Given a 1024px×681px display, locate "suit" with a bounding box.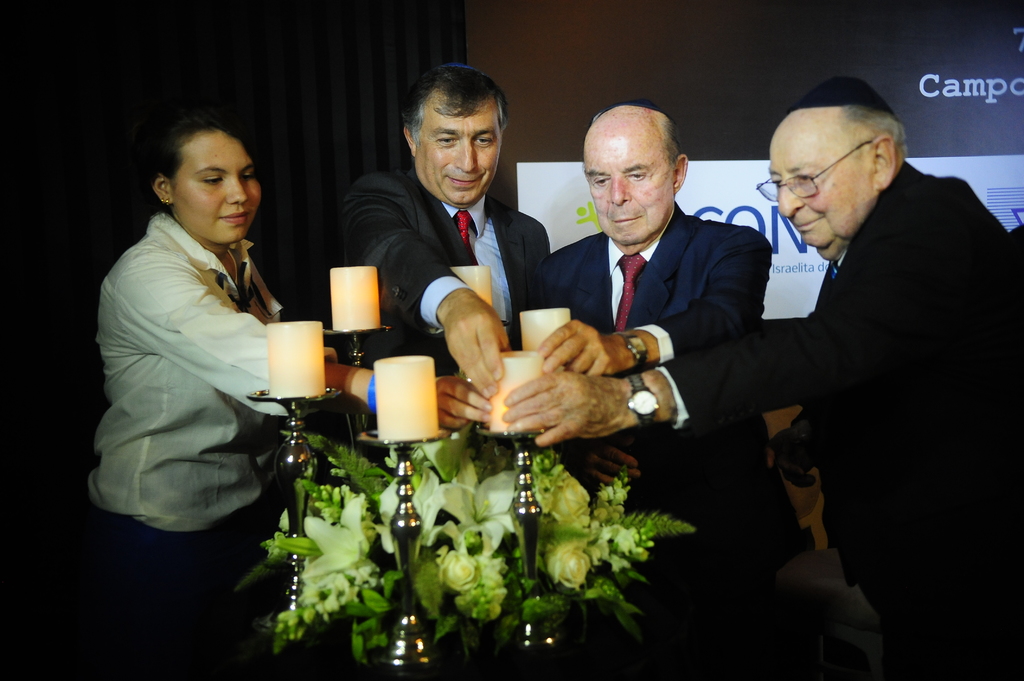
Located: (651,162,1023,674).
